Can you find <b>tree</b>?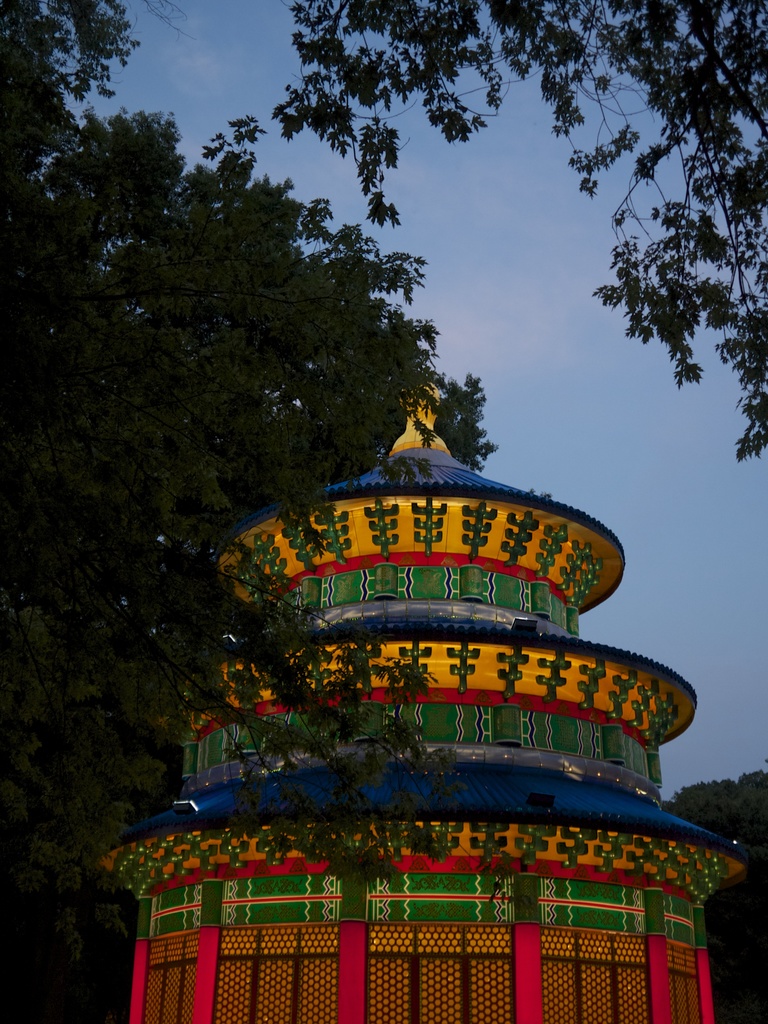
Yes, bounding box: <box>262,0,767,463</box>.
